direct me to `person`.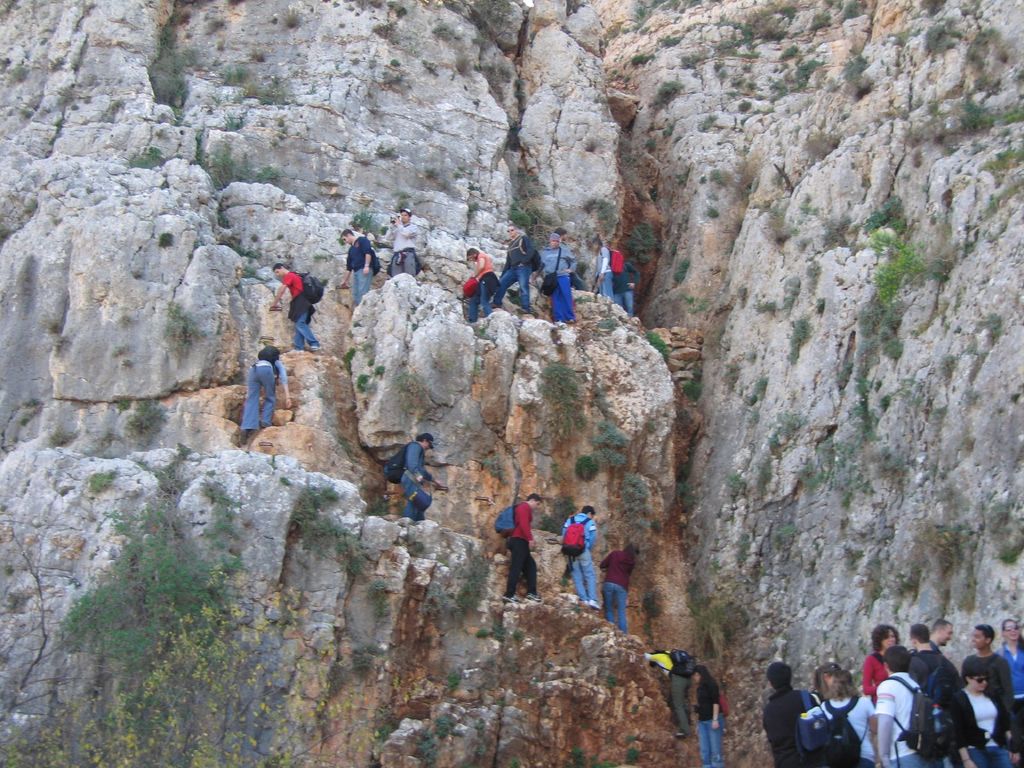
Direction: {"x1": 880, "y1": 639, "x2": 947, "y2": 767}.
